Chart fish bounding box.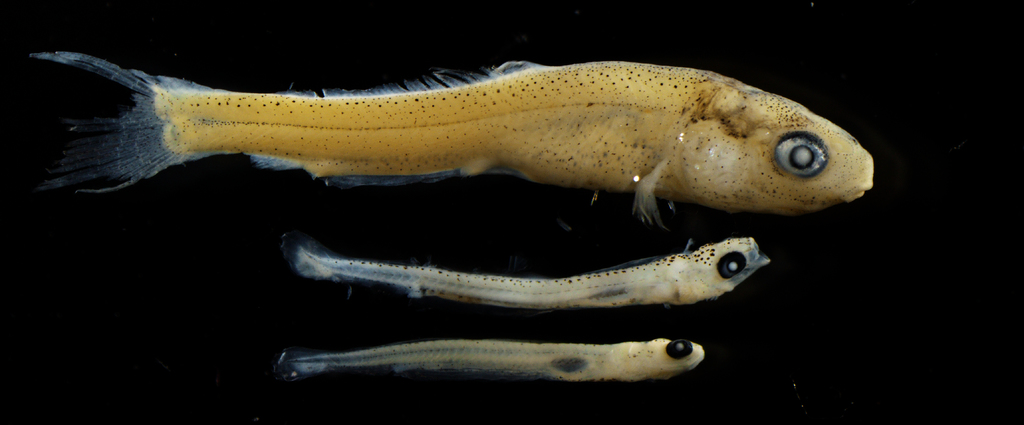
Charted: 280:335:709:385.
